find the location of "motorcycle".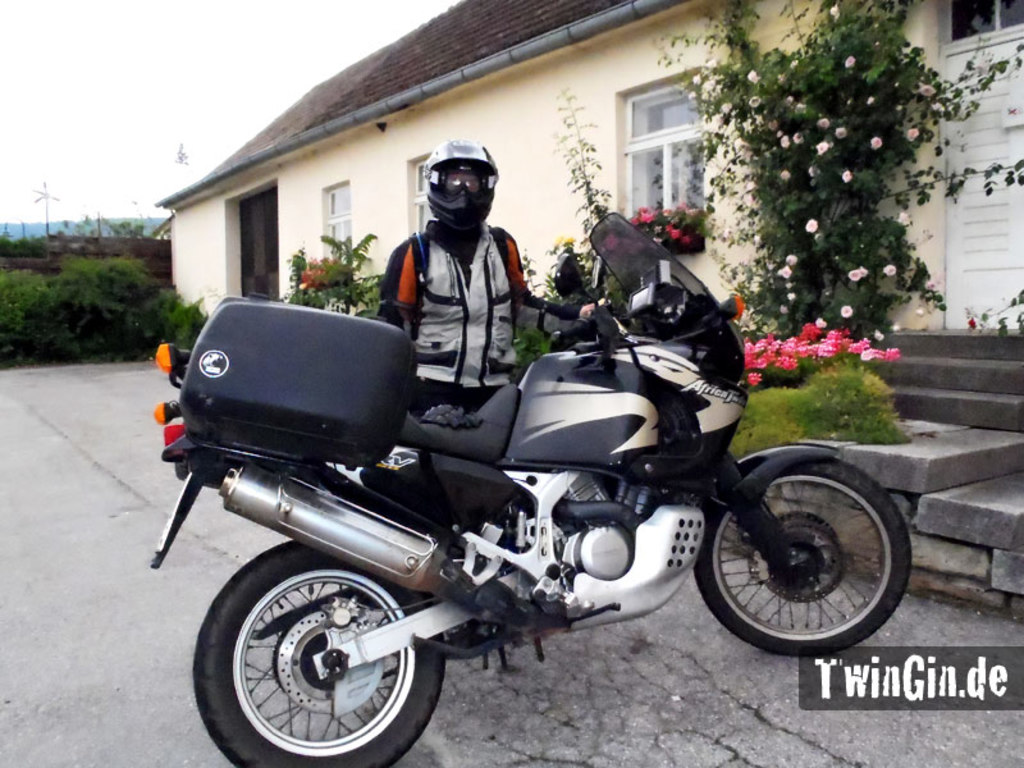
Location: {"x1": 146, "y1": 256, "x2": 934, "y2": 749}.
